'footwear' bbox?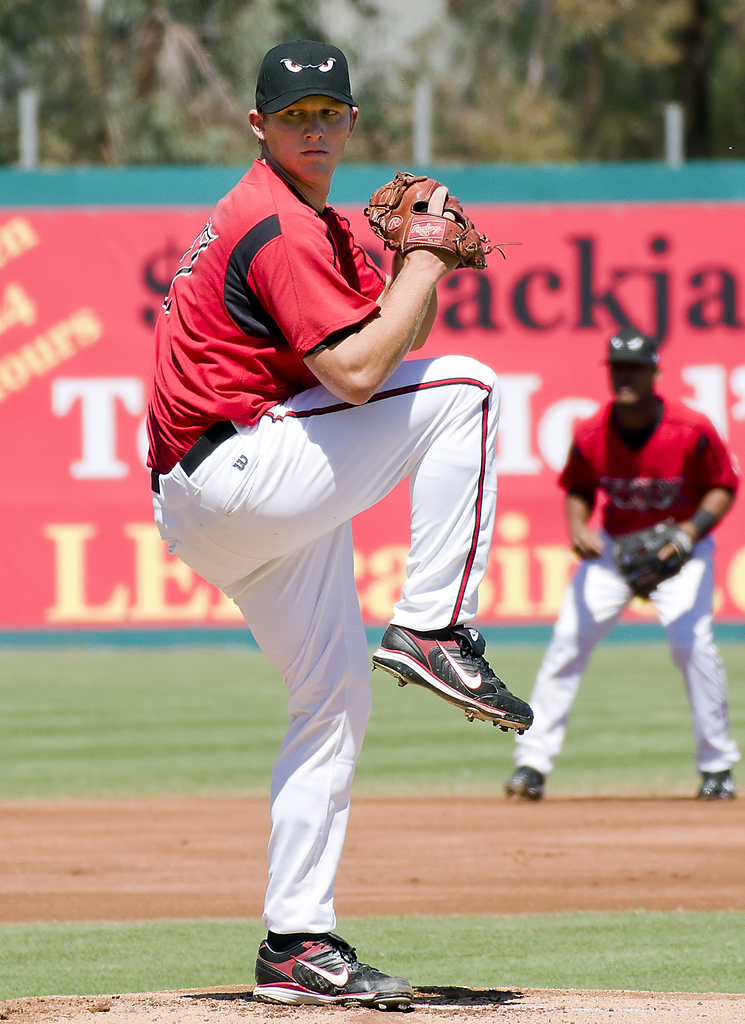
l=251, t=930, r=413, b=1011
